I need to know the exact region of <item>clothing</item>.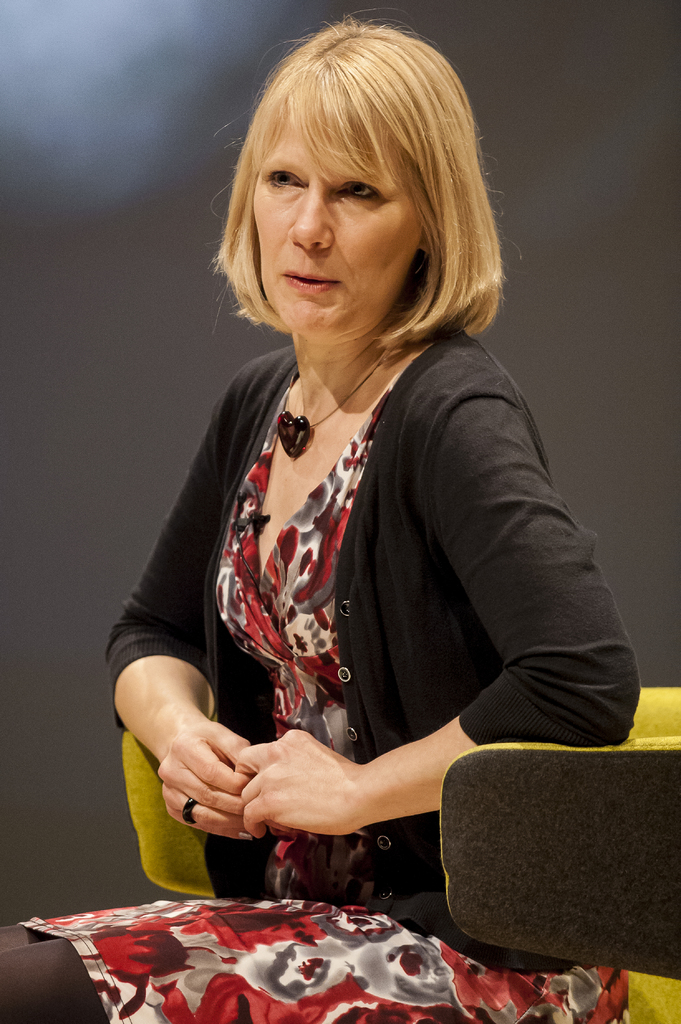
Region: bbox(0, 321, 680, 1023).
